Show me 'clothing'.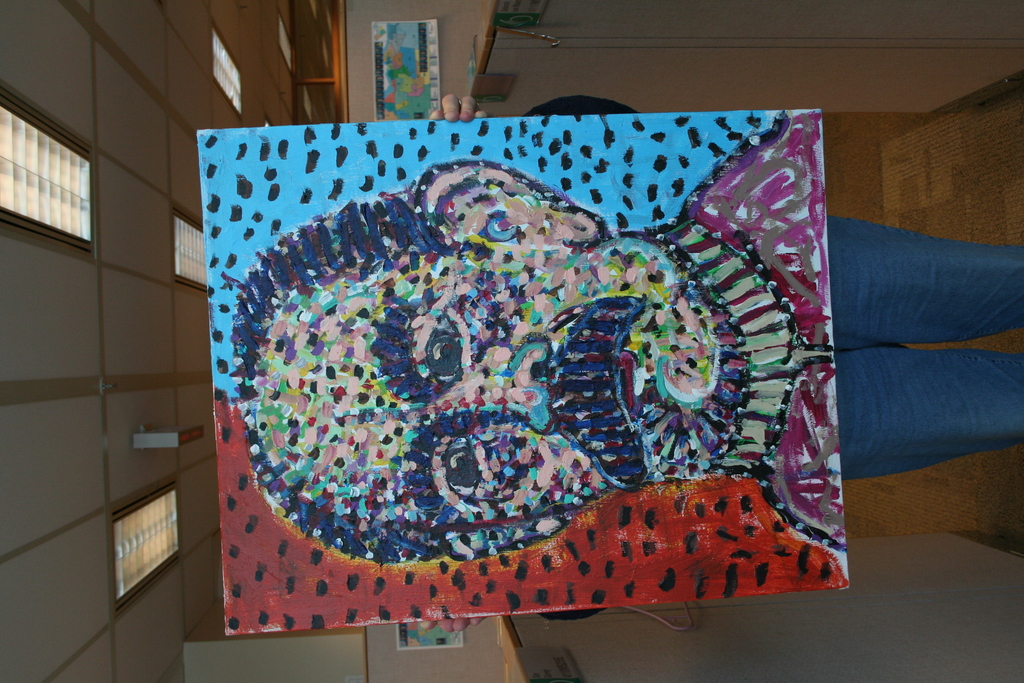
'clothing' is here: [535,93,1023,620].
